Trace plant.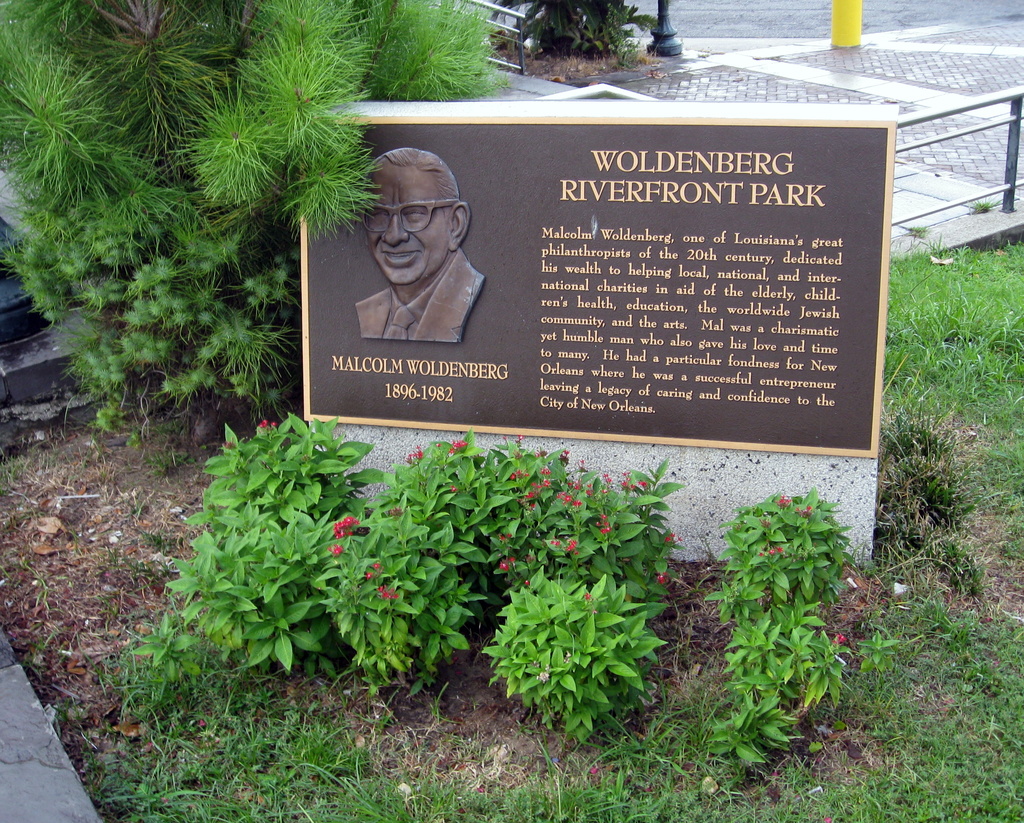
Traced to x1=0 y1=500 x2=47 y2=533.
